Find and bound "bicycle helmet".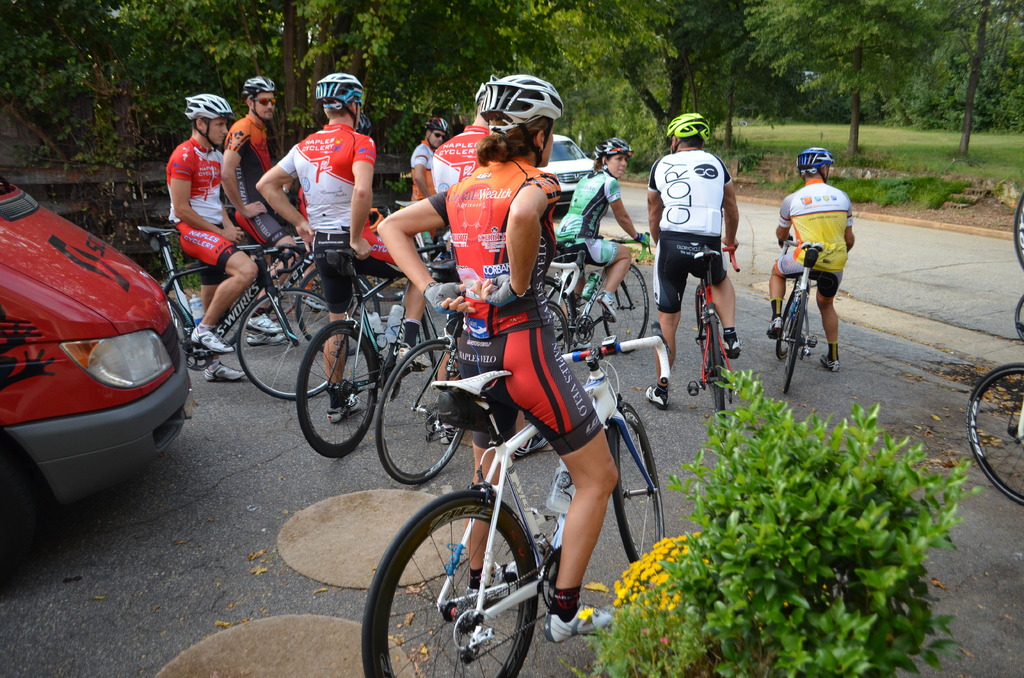
Bound: (left=426, top=120, right=445, bottom=133).
